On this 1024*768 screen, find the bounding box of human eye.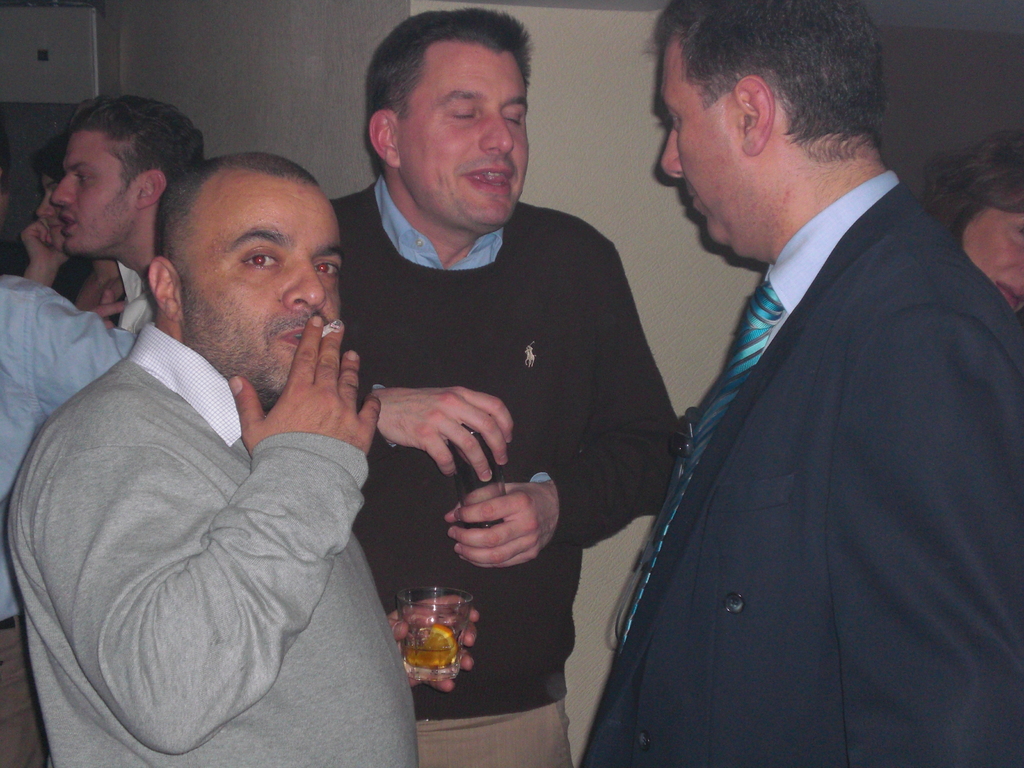
Bounding box: crop(75, 168, 92, 184).
